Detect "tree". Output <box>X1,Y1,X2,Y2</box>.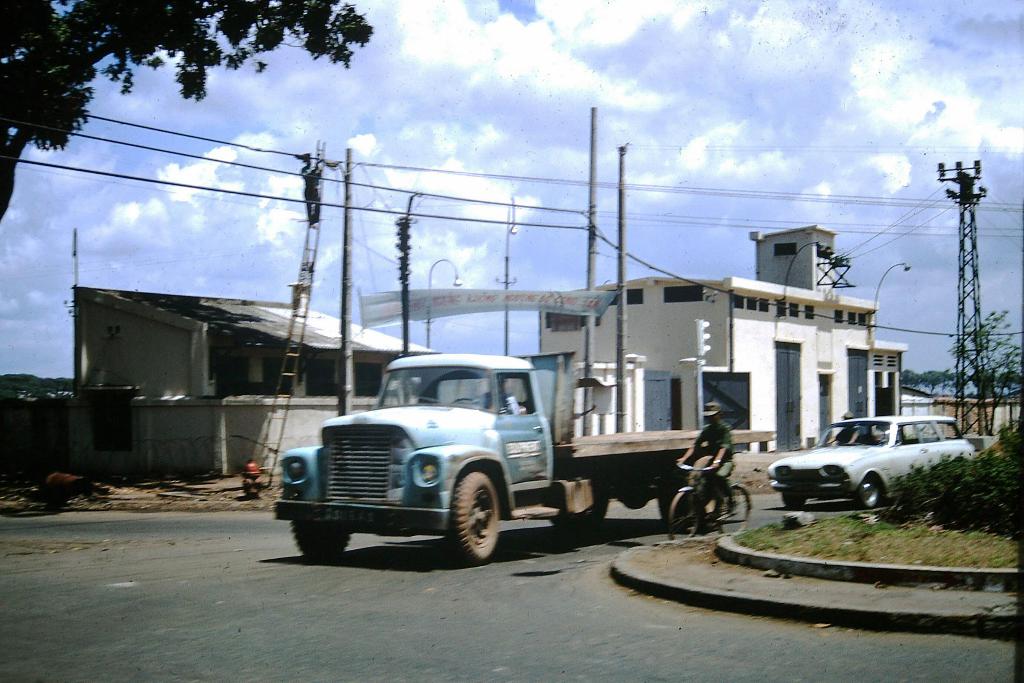
<box>0,0,371,217</box>.
